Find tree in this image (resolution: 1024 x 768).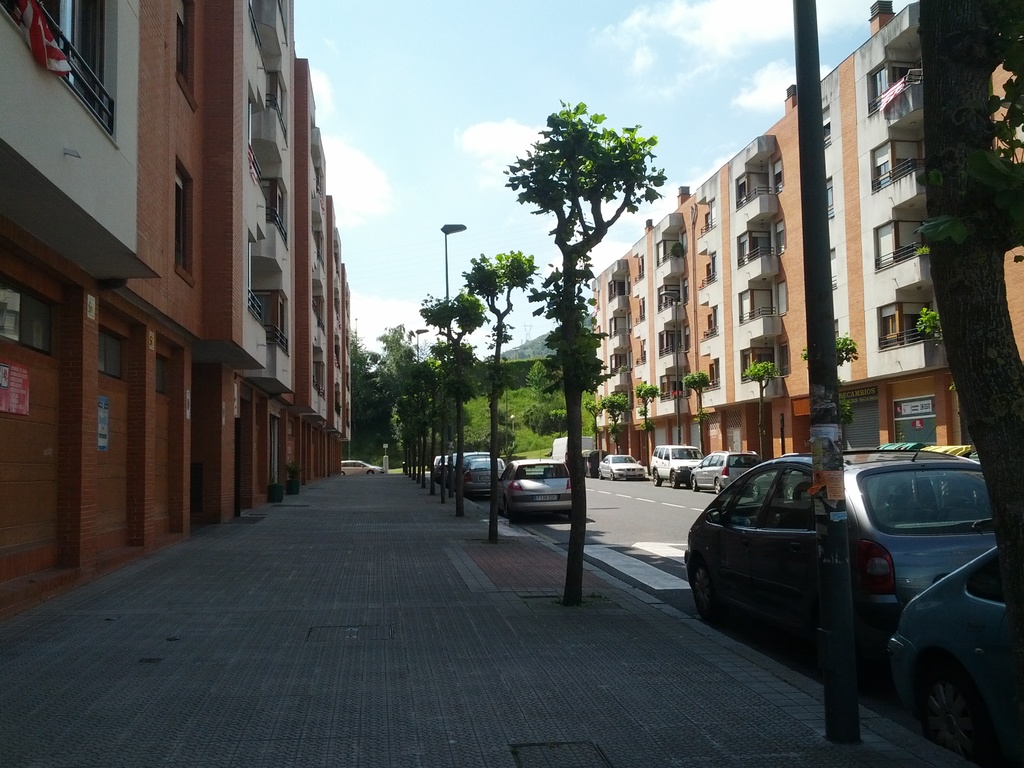
select_region(800, 331, 851, 440).
